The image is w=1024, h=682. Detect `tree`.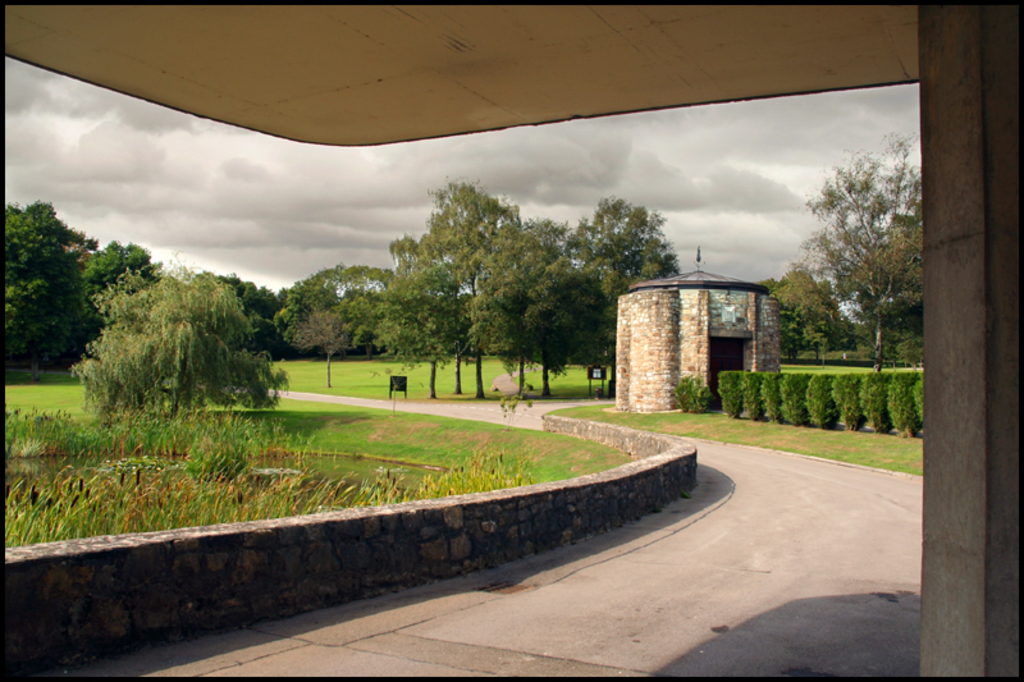
Detection: rect(5, 202, 93, 377).
